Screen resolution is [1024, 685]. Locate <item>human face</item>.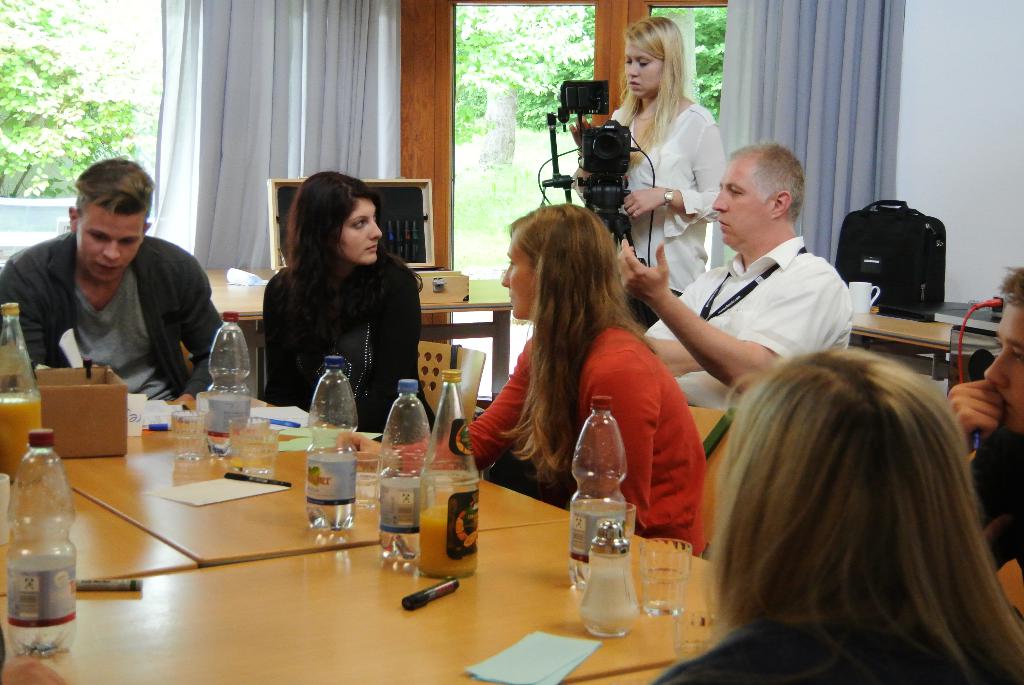
x1=711 y1=160 x2=764 y2=245.
